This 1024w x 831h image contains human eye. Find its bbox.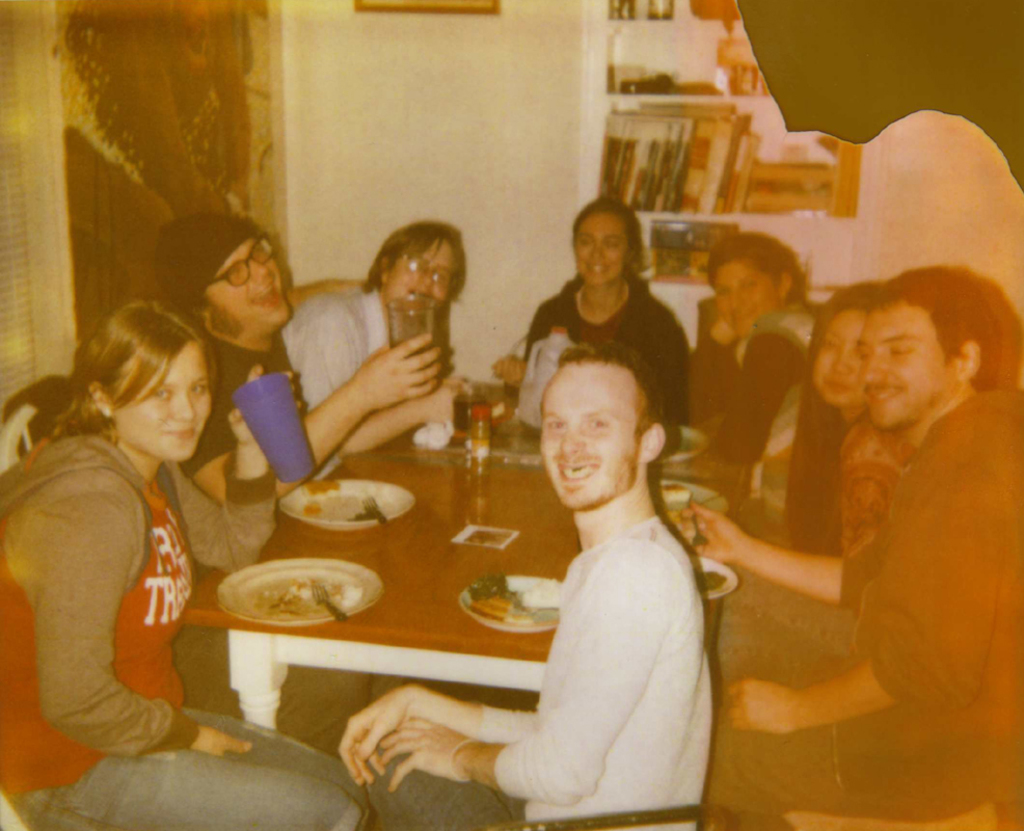
detection(254, 242, 268, 253).
